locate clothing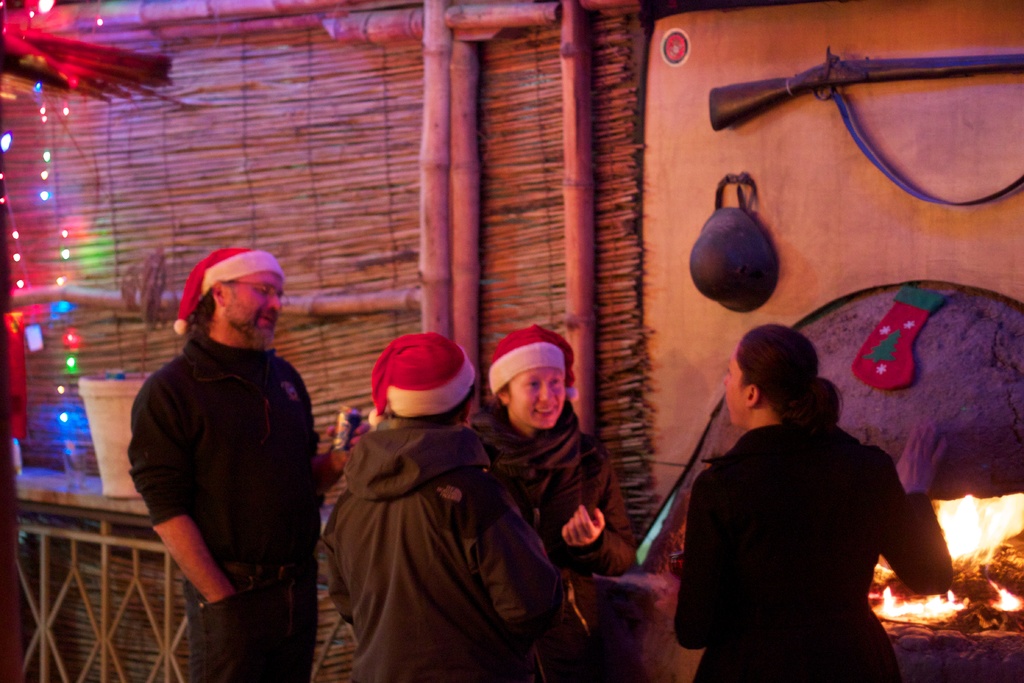
(550,565,616,682)
